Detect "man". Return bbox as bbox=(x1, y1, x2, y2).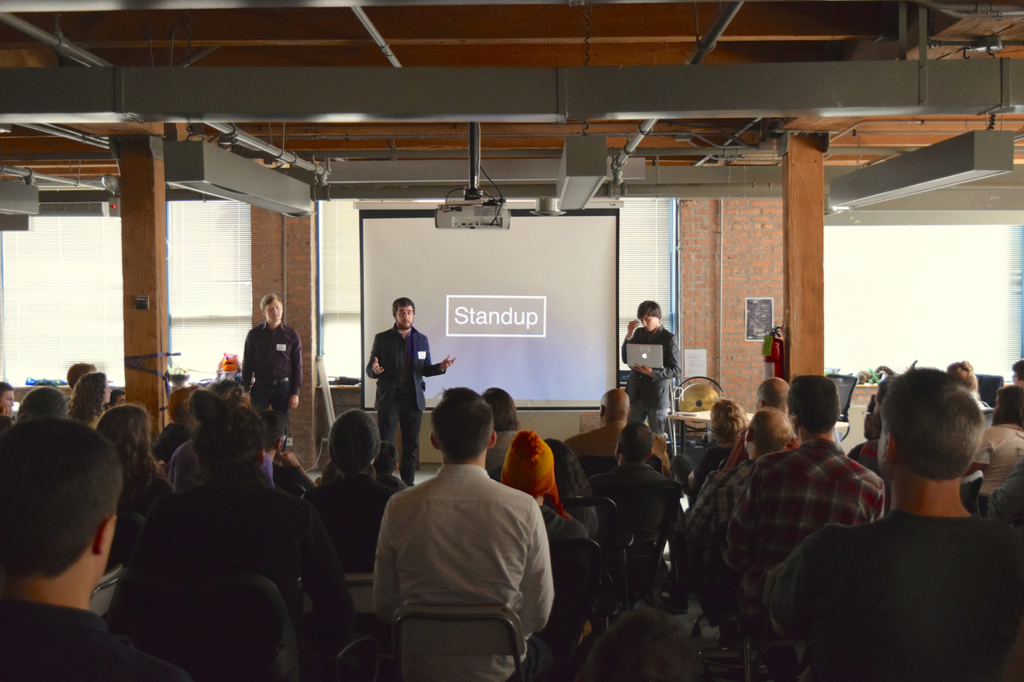
bbox=(244, 292, 302, 445).
